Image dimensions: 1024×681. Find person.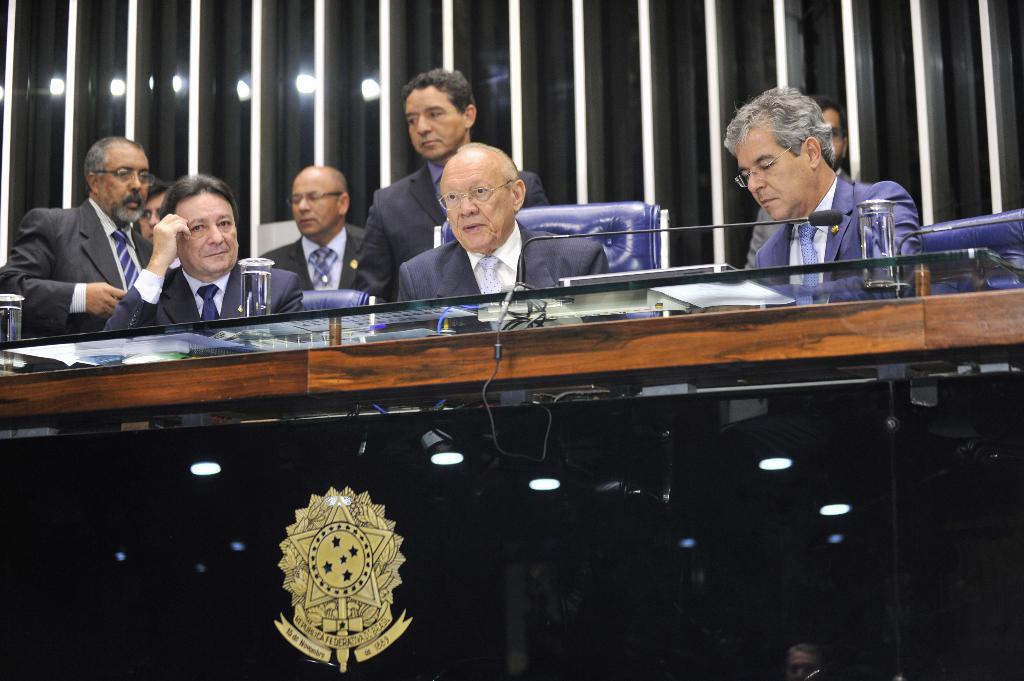
<region>349, 63, 550, 308</region>.
